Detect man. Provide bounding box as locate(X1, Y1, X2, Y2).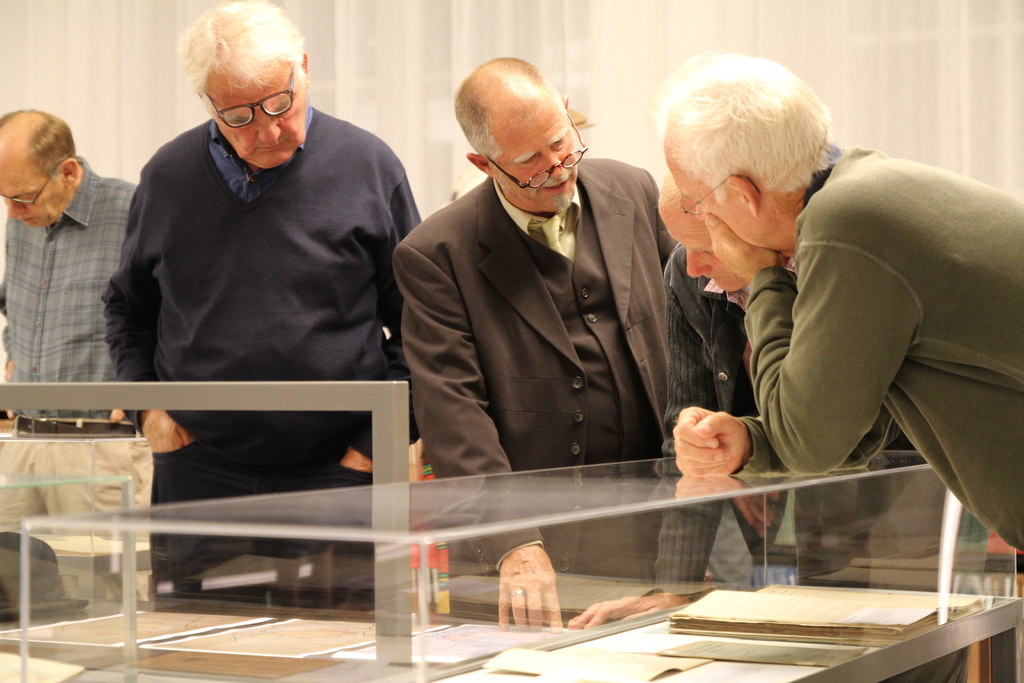
locate(0, 108, 148, 528).
